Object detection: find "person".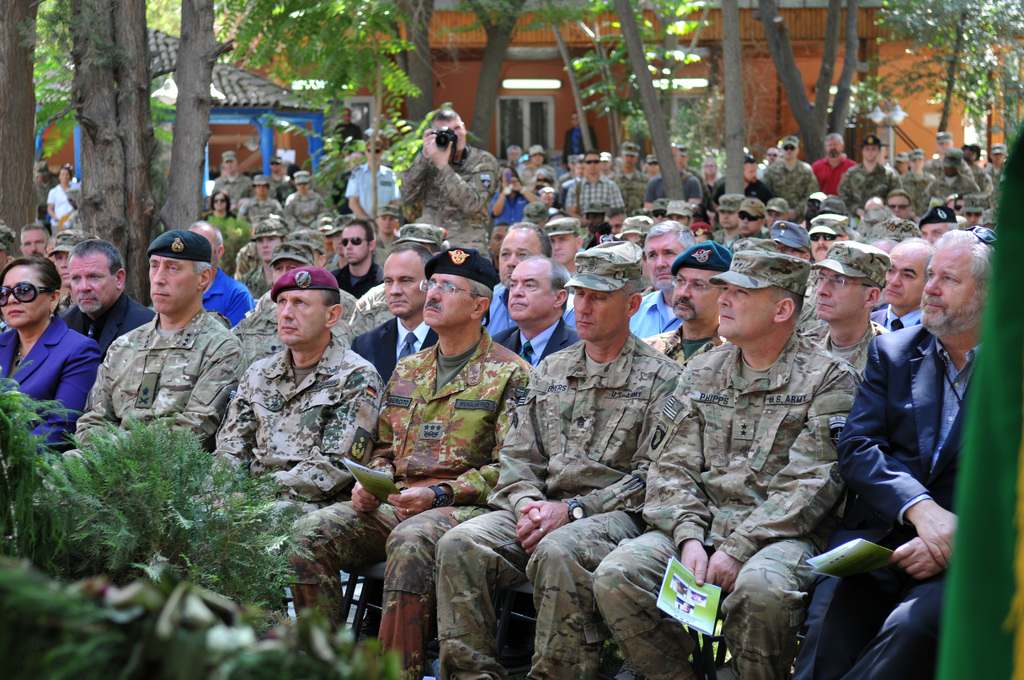
252, 168, 291, 229.
